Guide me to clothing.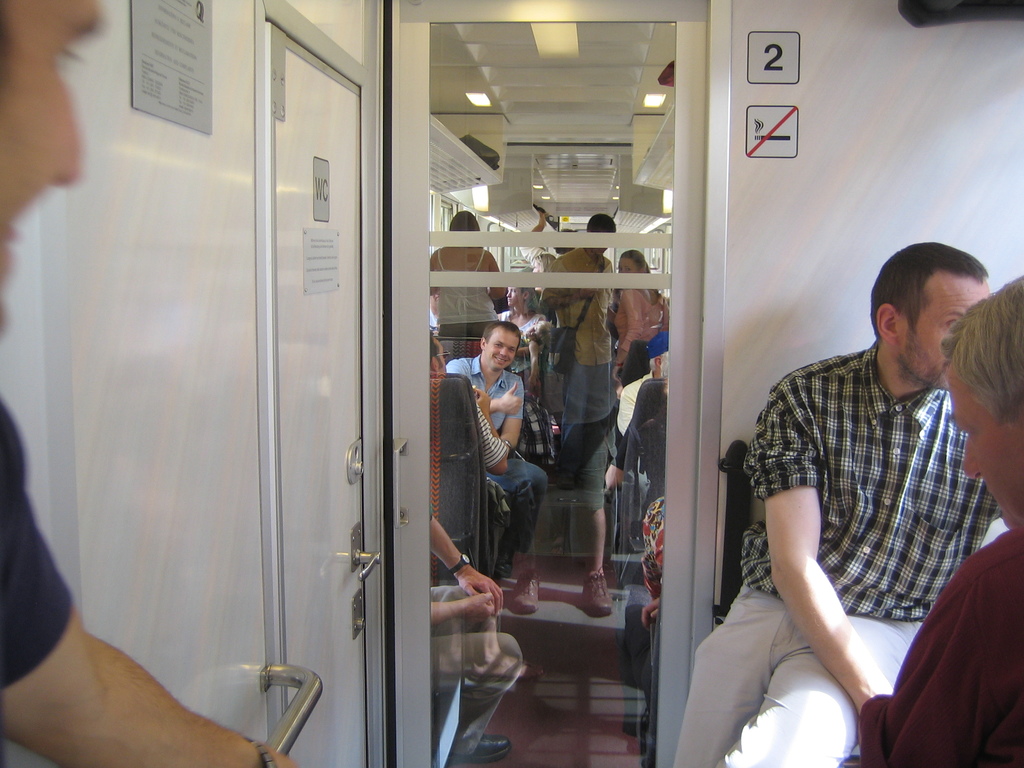
Guidance: 435,243,501,337.
